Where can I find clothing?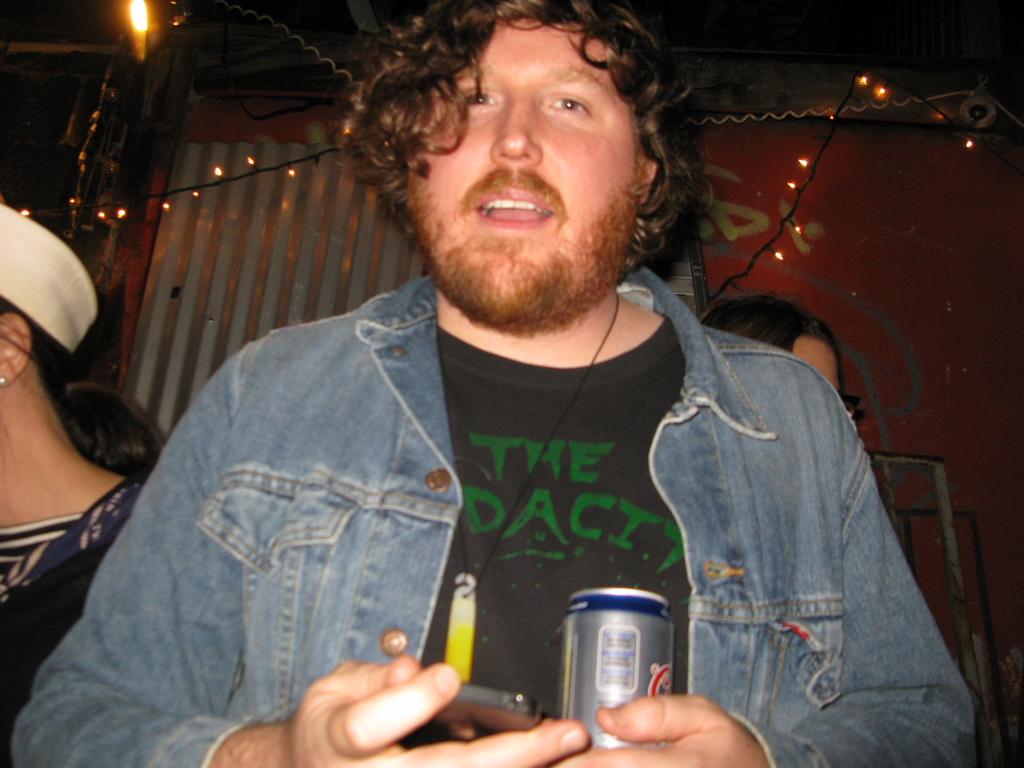
You can find it at 63/143/934/759.
